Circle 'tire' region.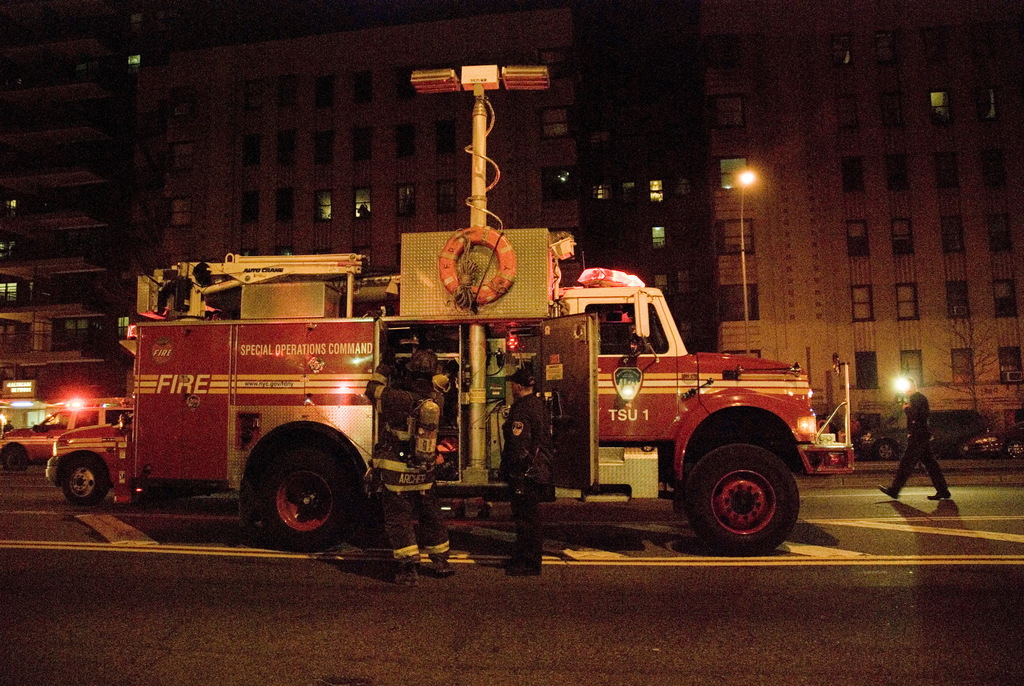
Region: (x1=1, y1=443, x2=27, y2=475).
